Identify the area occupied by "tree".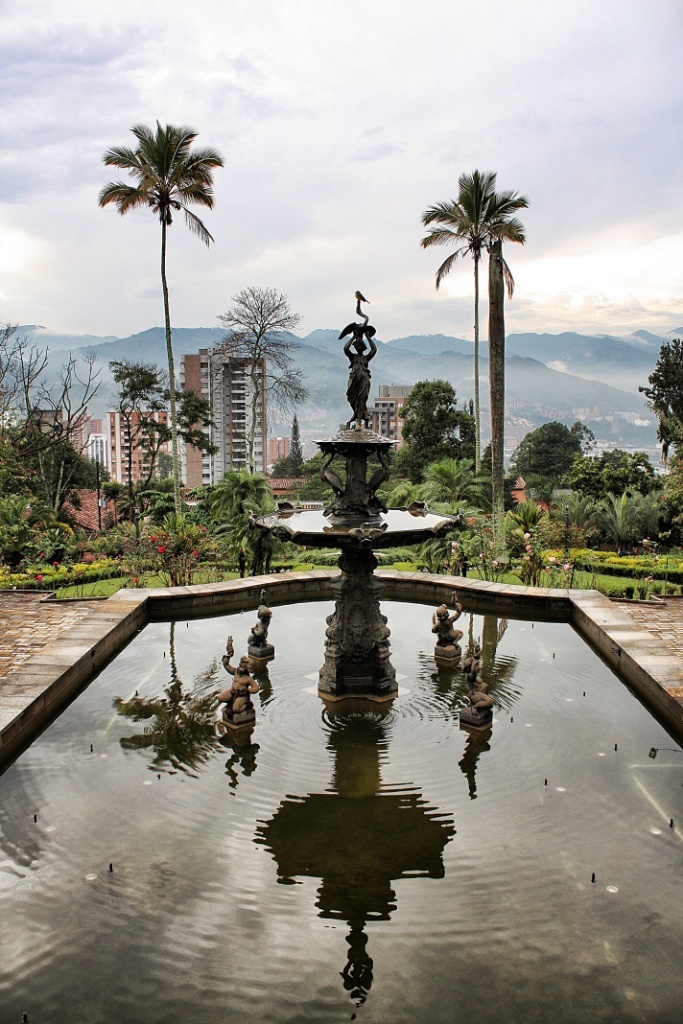
Area: <box>307,447,396,467</box>.
